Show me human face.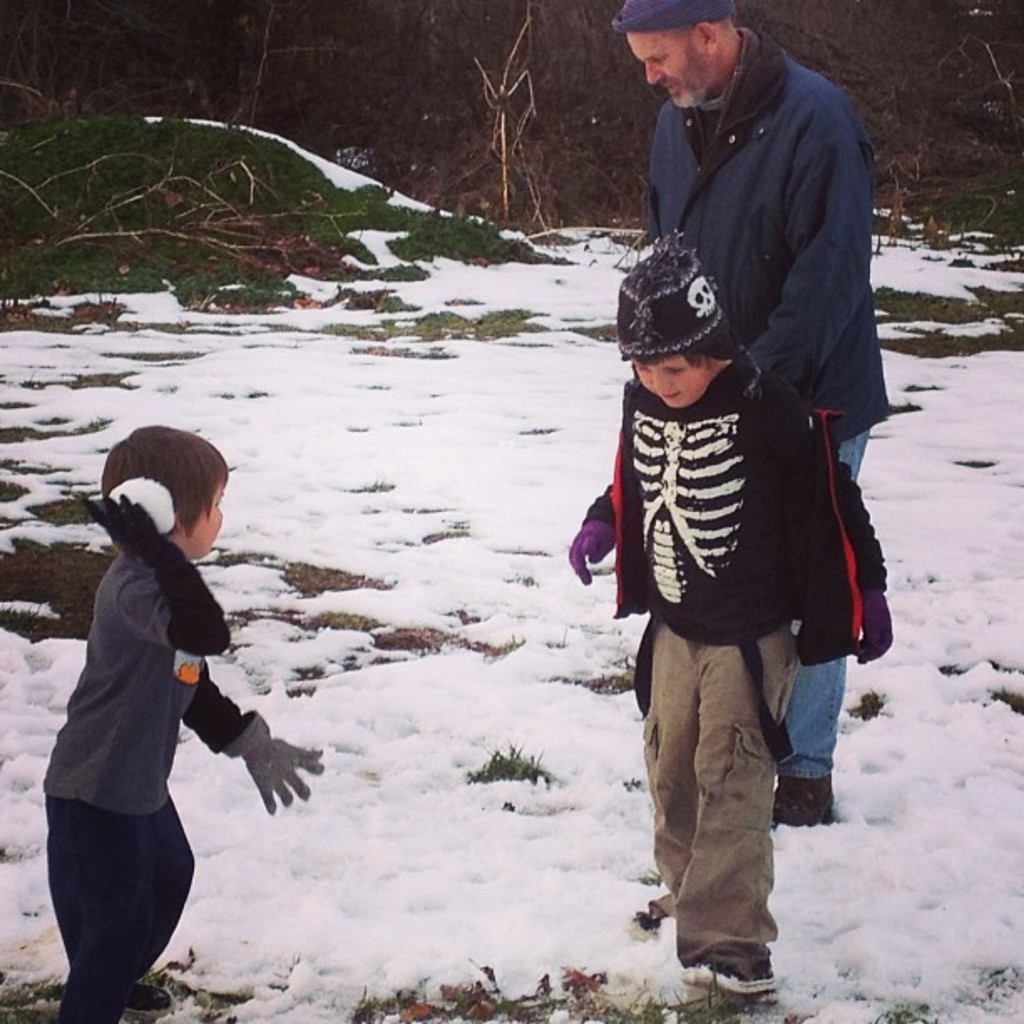
human face is here: x1=627, y1=32, x2=711, y2=109.
